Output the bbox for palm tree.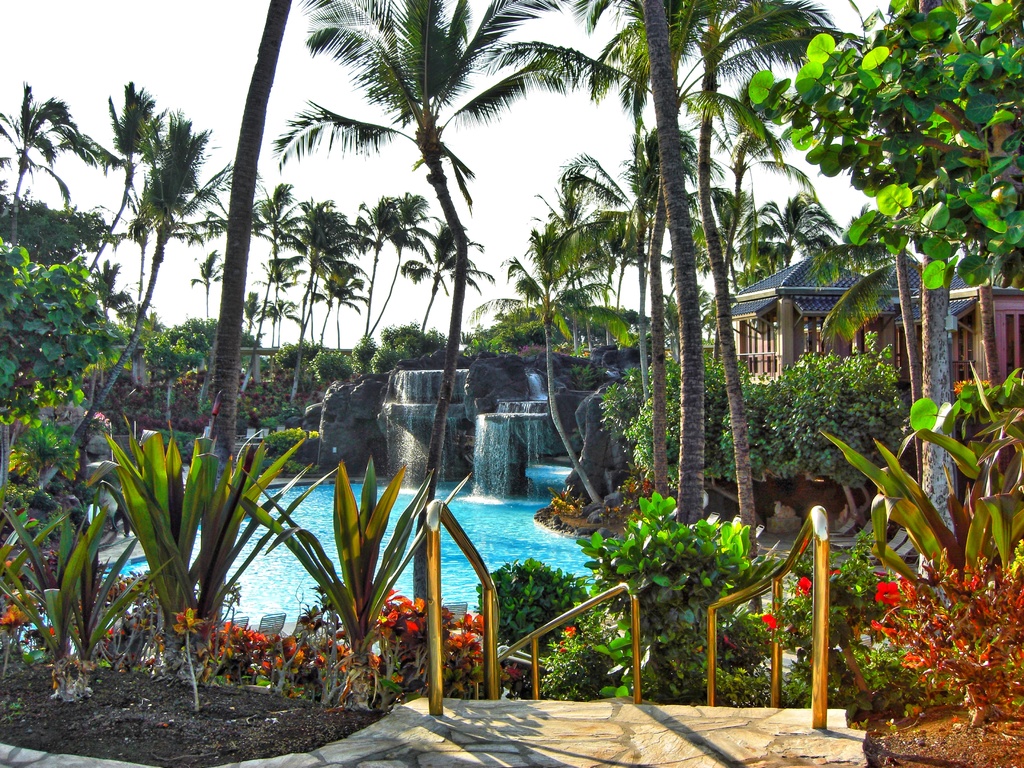
x1=520, y1=224, x2=588, y2=362.
